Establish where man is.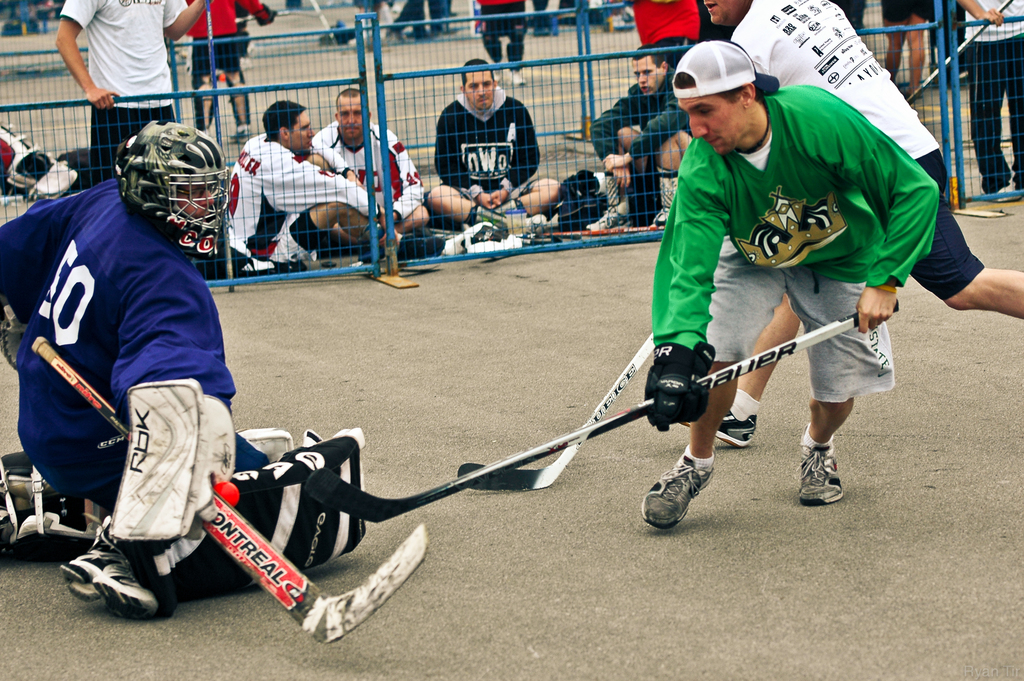
Established at <region>221, 98, 383, 274</region>.
